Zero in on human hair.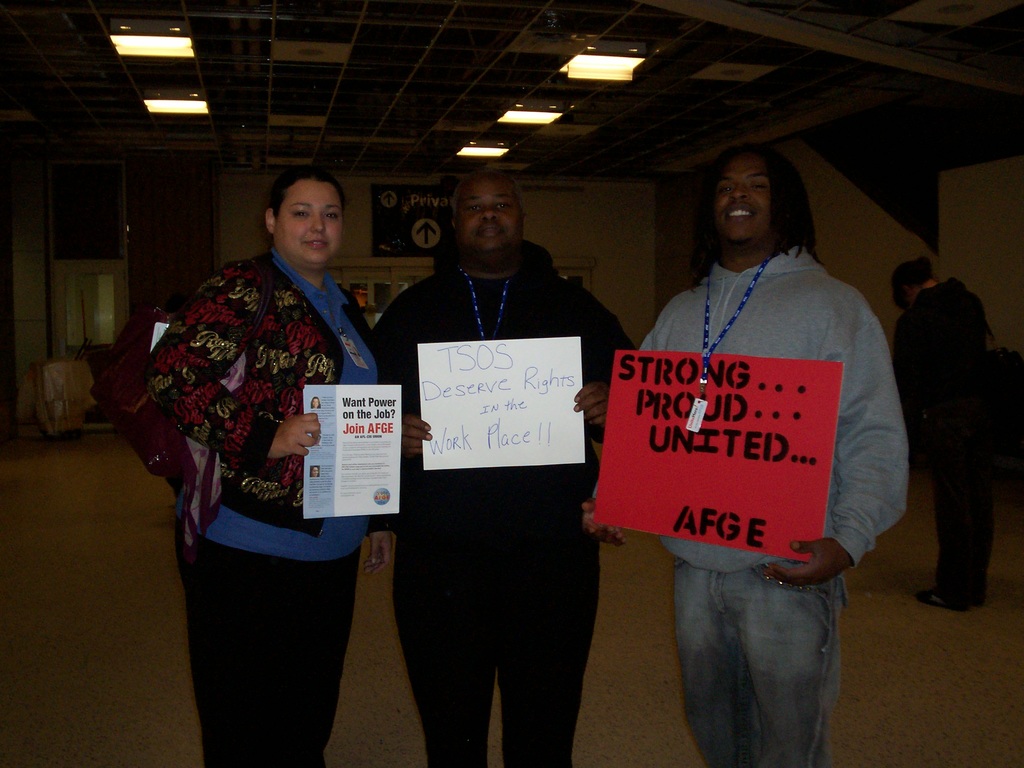
Zeroed in: locate(890, 260, 930, 317).
